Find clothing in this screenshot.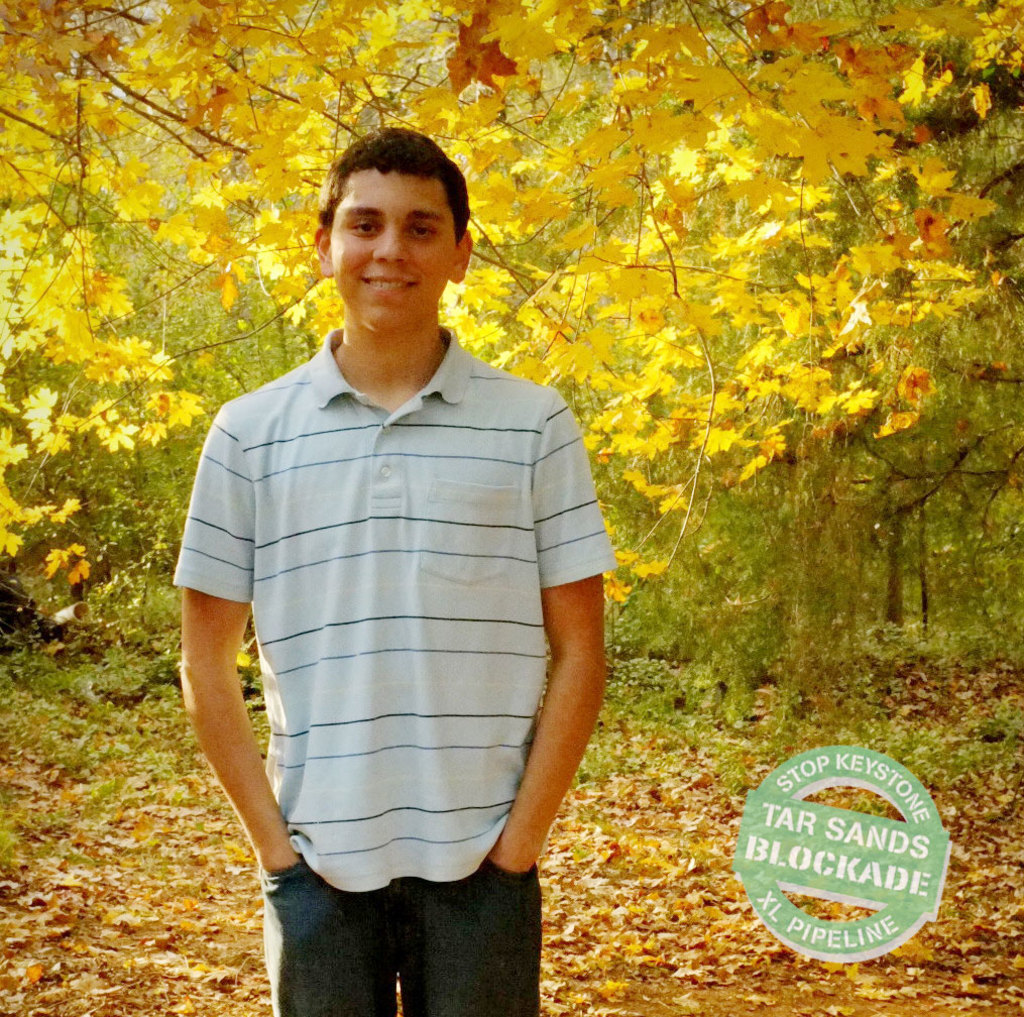
The bounding box for clothing is l=169, t=326, r=615, b=1016.
